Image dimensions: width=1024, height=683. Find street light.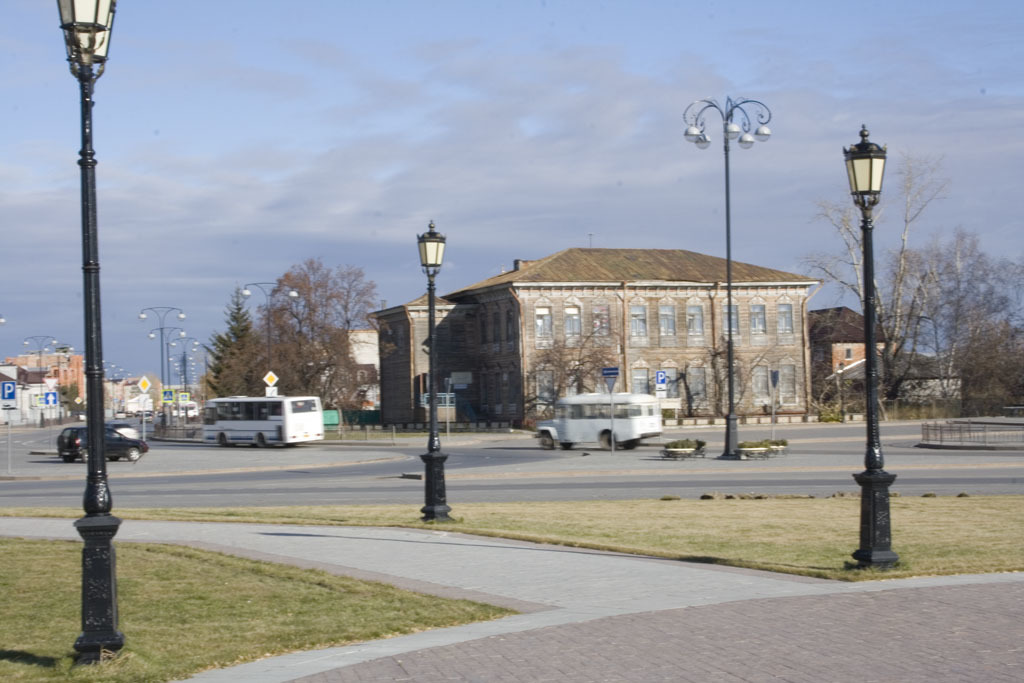
[x1=146, y1=324, x2=183, y2=387].
